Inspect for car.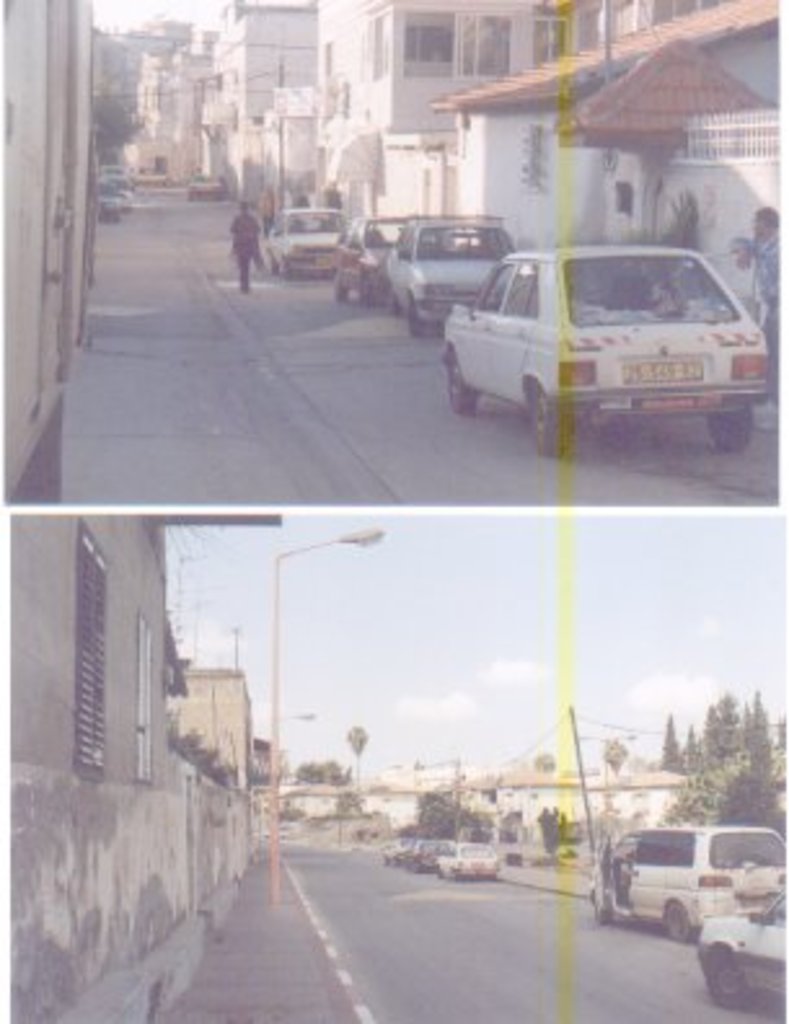
Inspection: 419,220,761,455.
